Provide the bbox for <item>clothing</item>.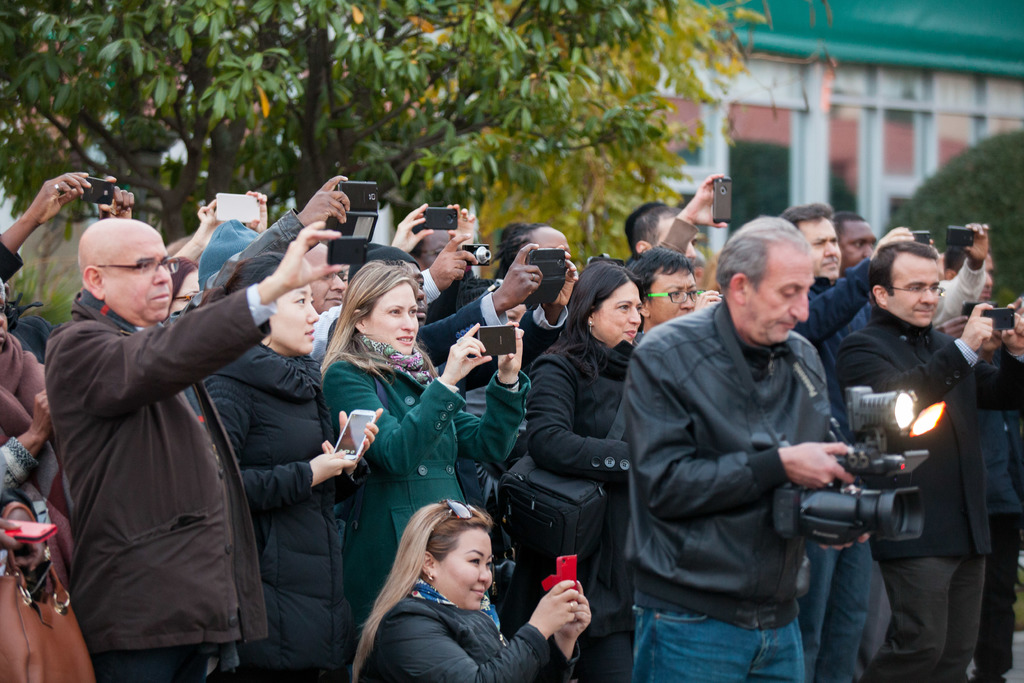
[33, 213, 283, 682].
